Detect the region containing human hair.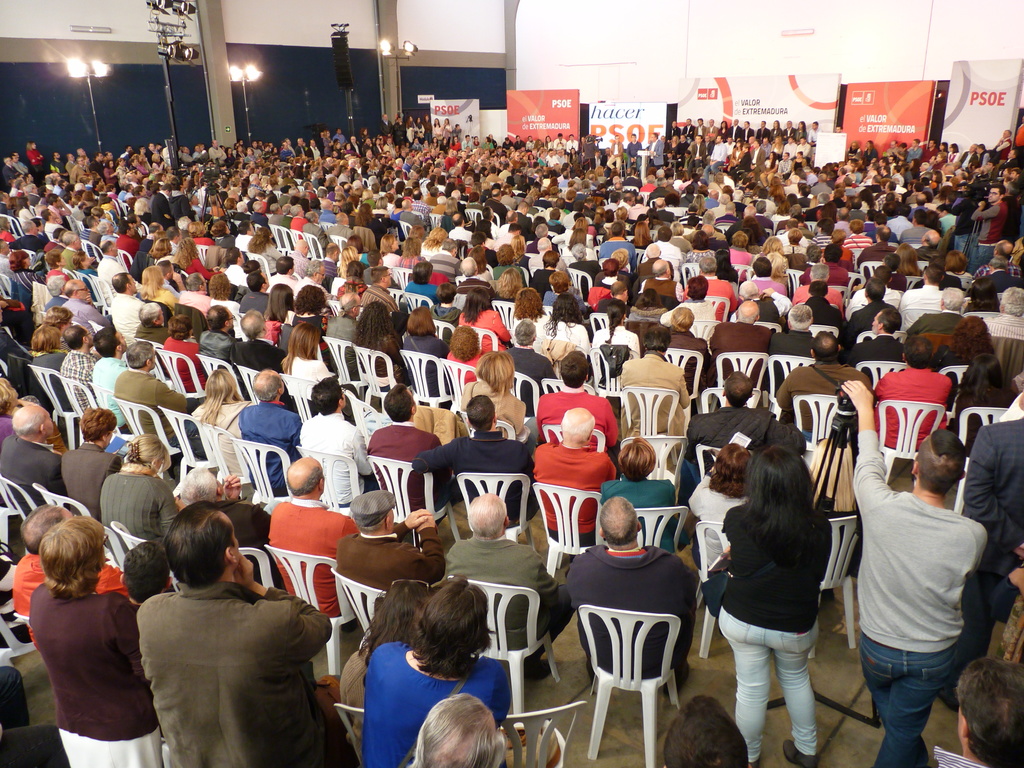
bbox=[351, 204, 371, 227].
